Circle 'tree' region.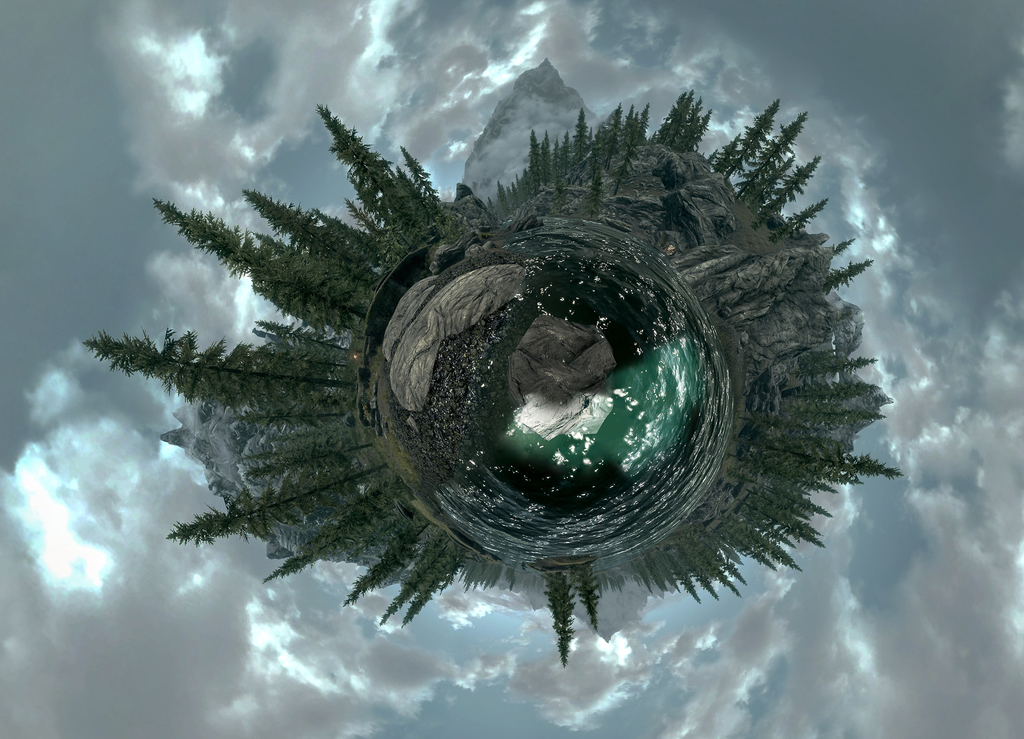
Region: 577 558 606 626.
